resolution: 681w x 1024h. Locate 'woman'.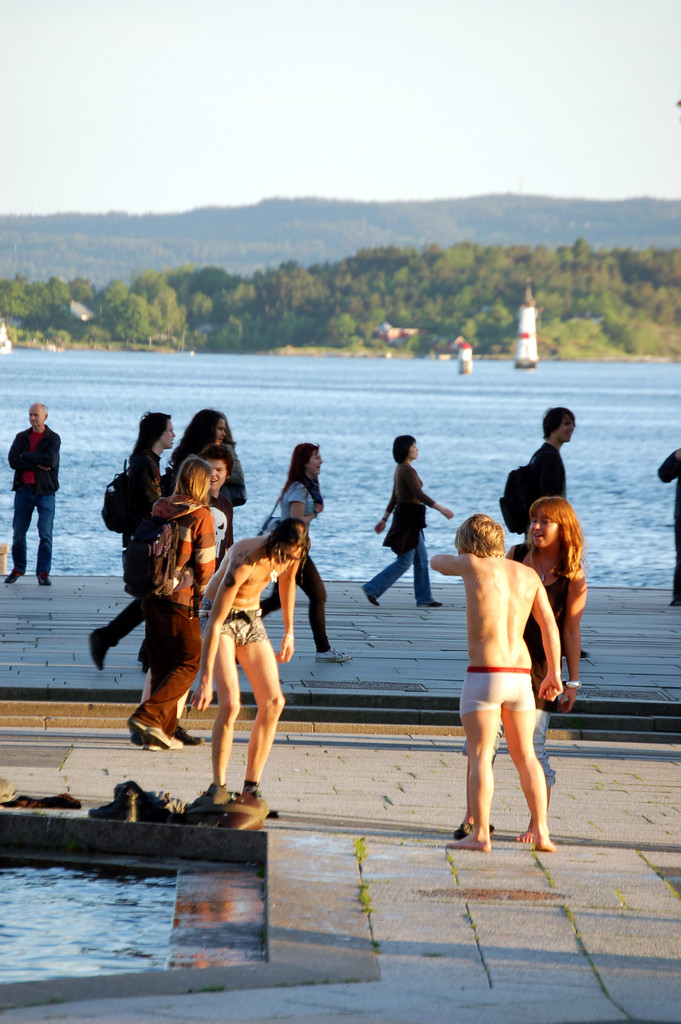
BBox(168, 410, 236, 481).
